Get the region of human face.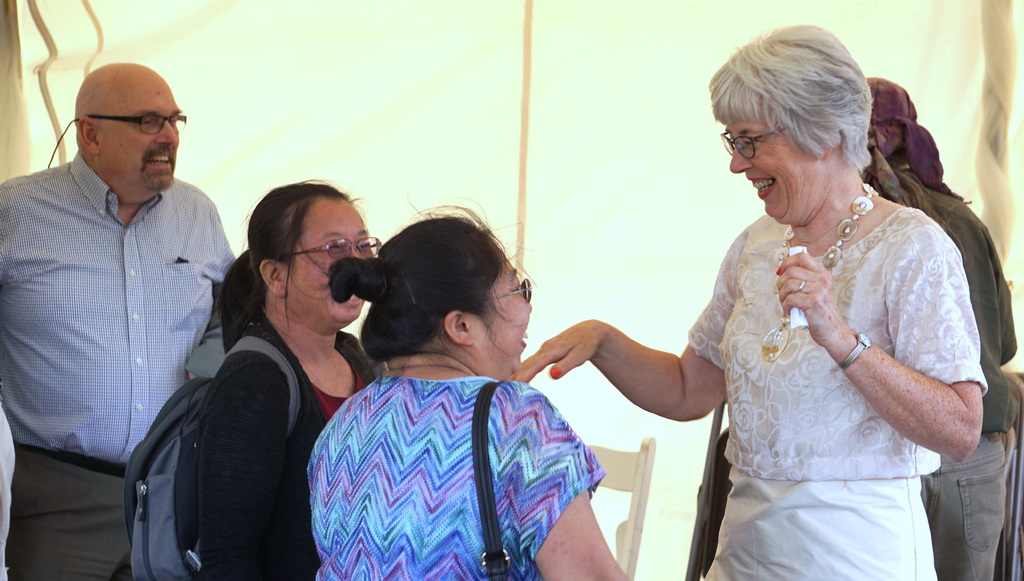
rect(729, 118, 824, 220).
